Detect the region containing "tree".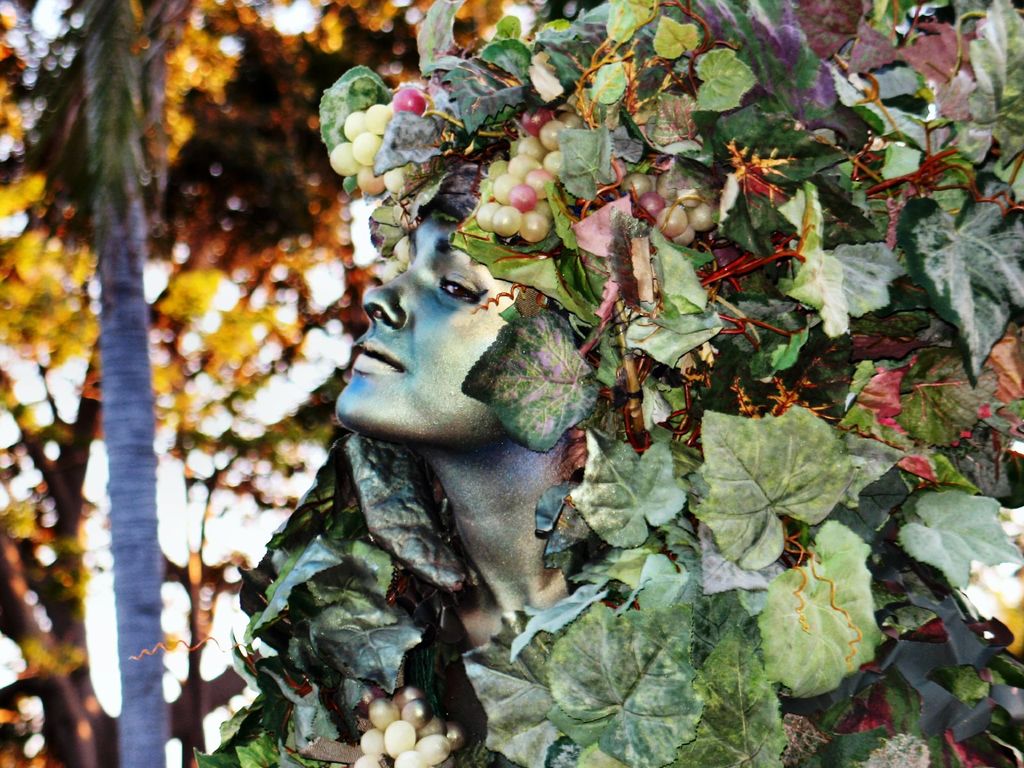
Rect(12, 0, 536, 766).
